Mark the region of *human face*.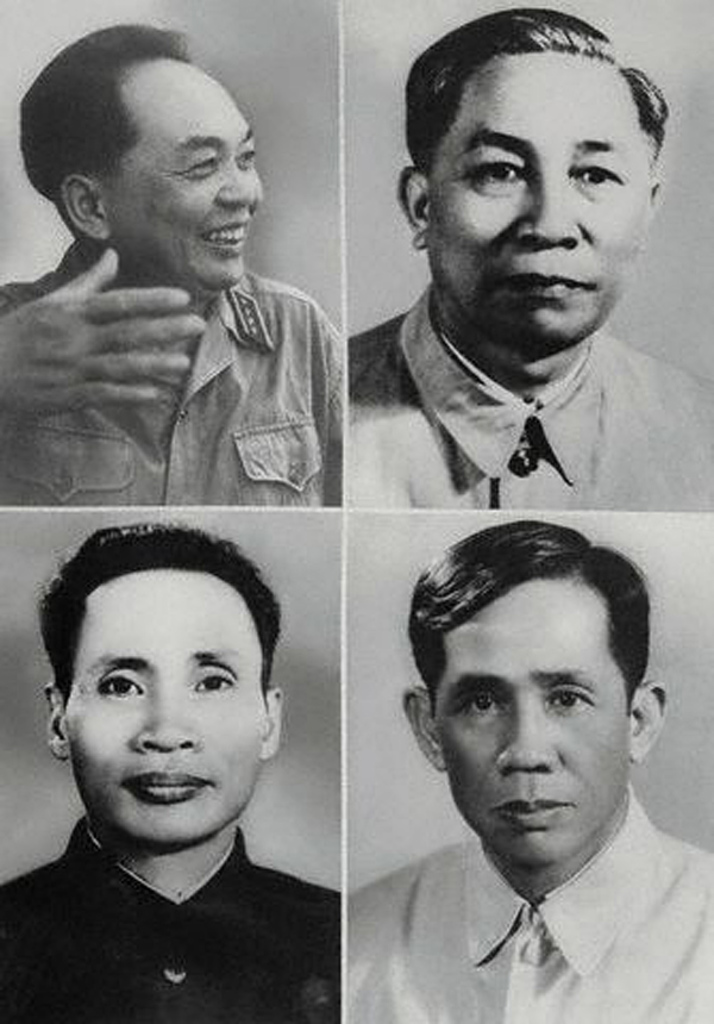
Region: 431, 61, 647, 346.
